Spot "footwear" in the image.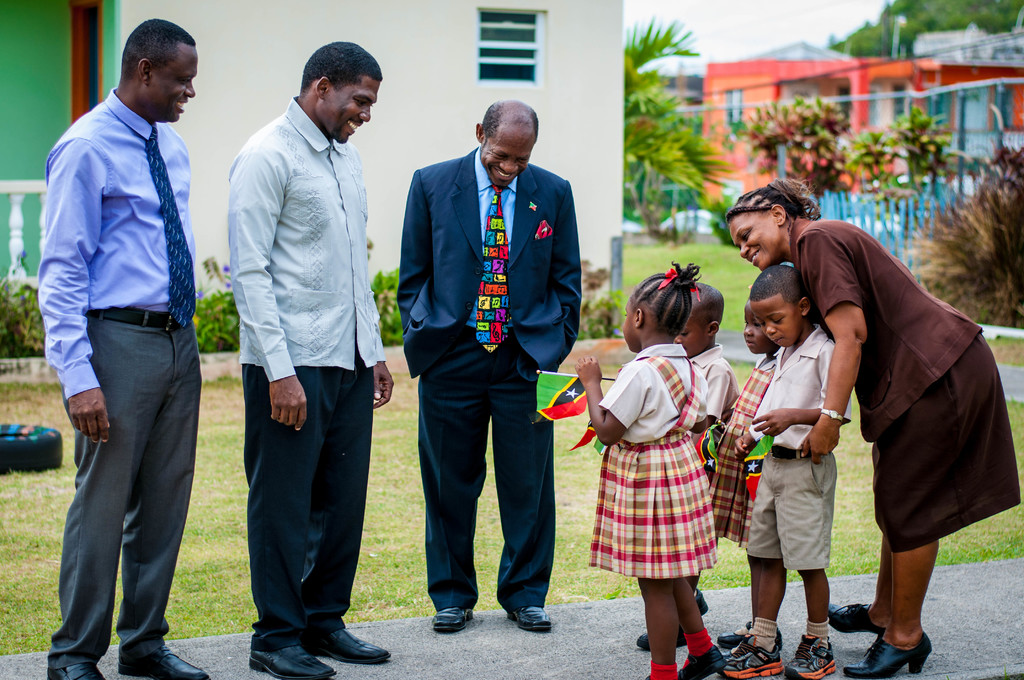
"footwear" found at region(115, 644, 210, 679).
